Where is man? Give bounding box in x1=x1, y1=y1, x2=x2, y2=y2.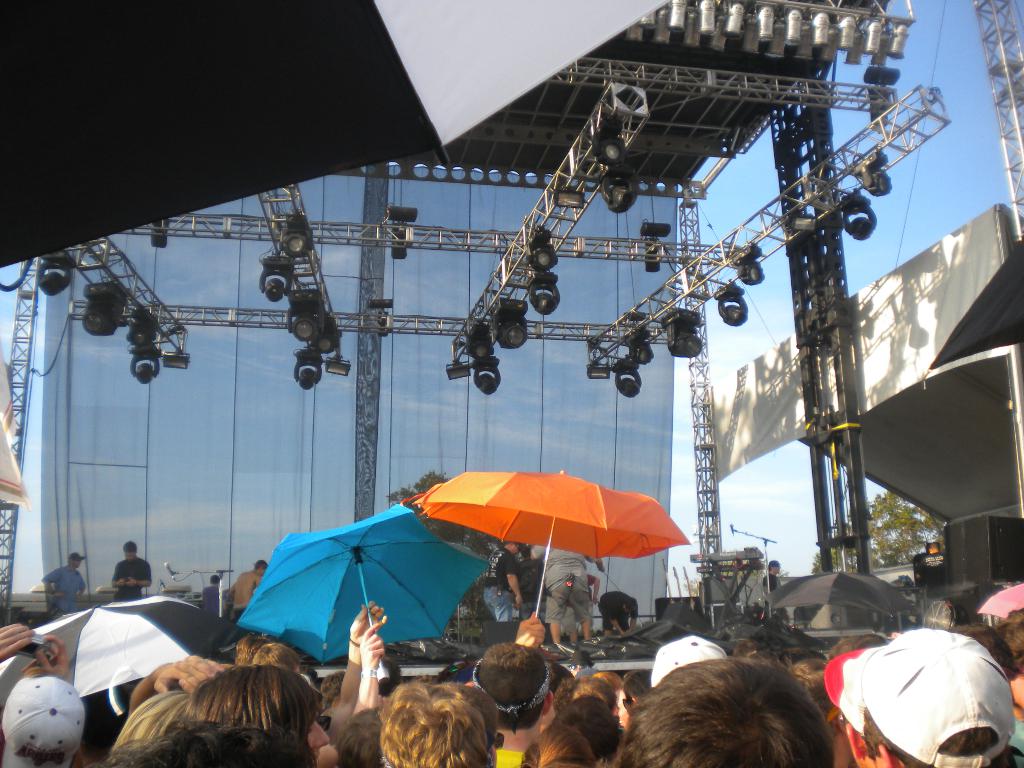
x1=762, y1=559, x2=791, y2=624.
